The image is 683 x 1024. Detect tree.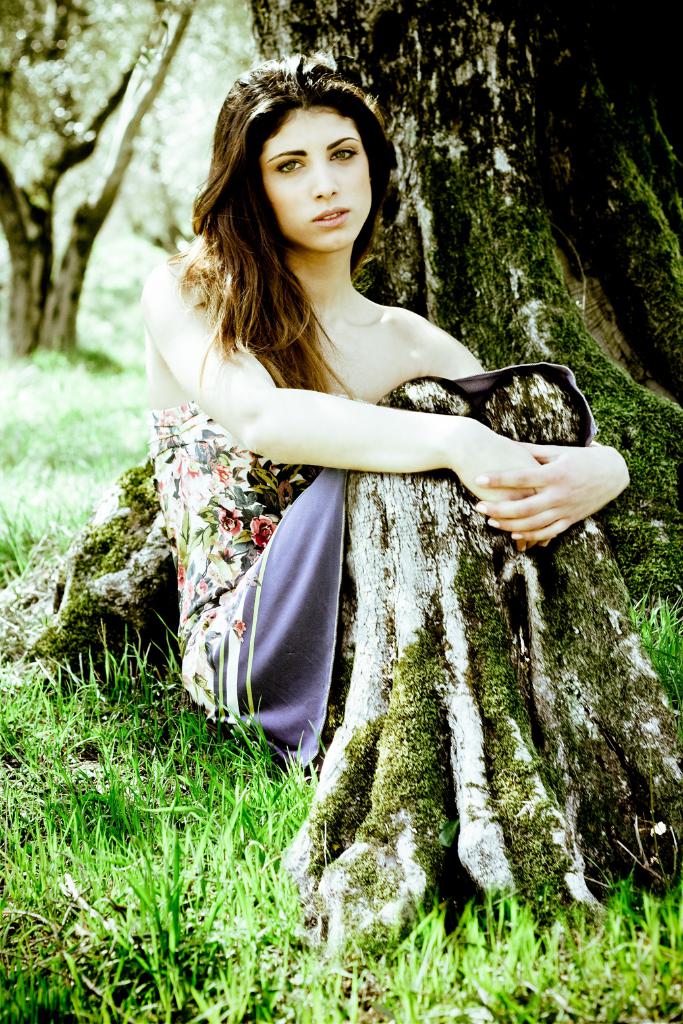
Detection: (267, 0, 682, 983).
